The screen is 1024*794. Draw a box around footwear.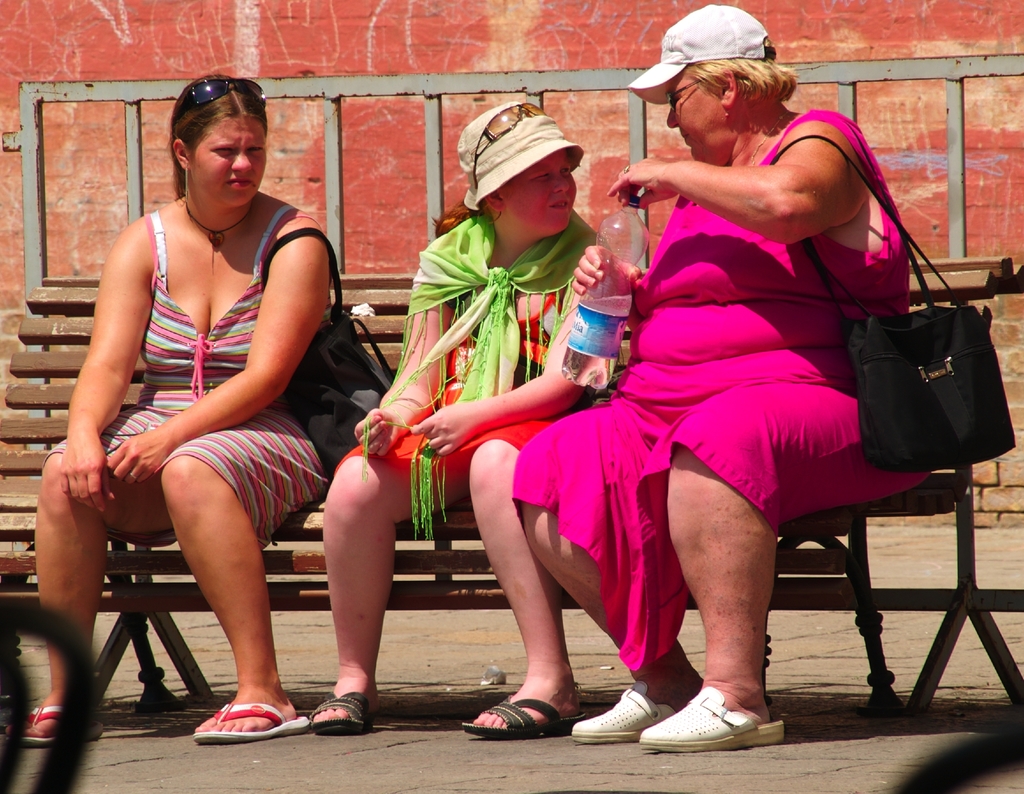
left=24, top=705, right=103, bottom=745.
